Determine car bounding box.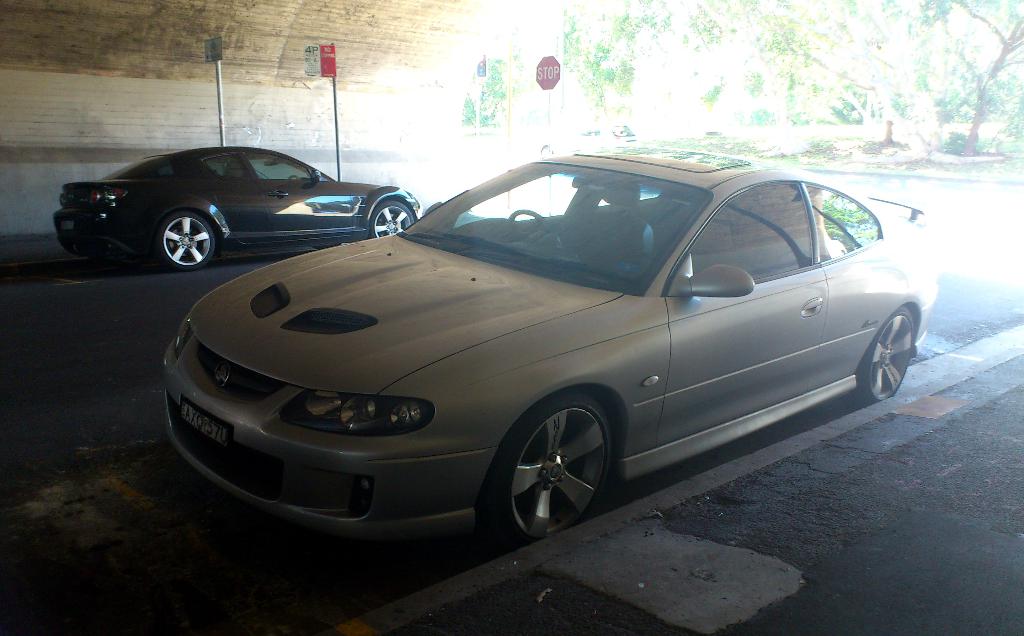
Determined: crop(155, 154, 940, 561).
